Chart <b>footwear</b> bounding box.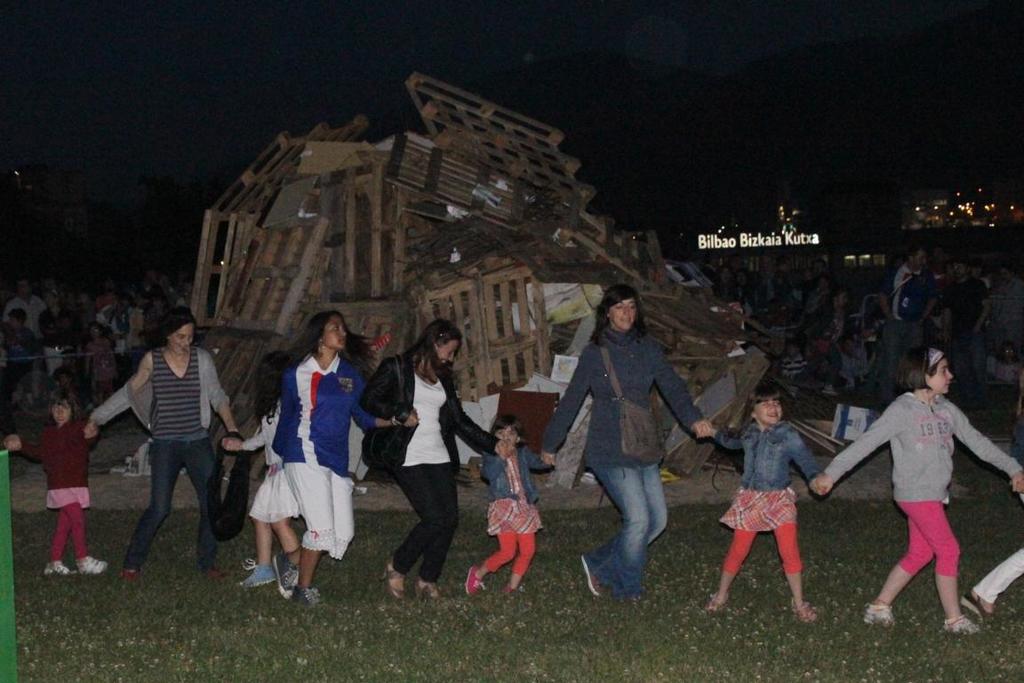
Charted: box(51, 561, 71, 579).
